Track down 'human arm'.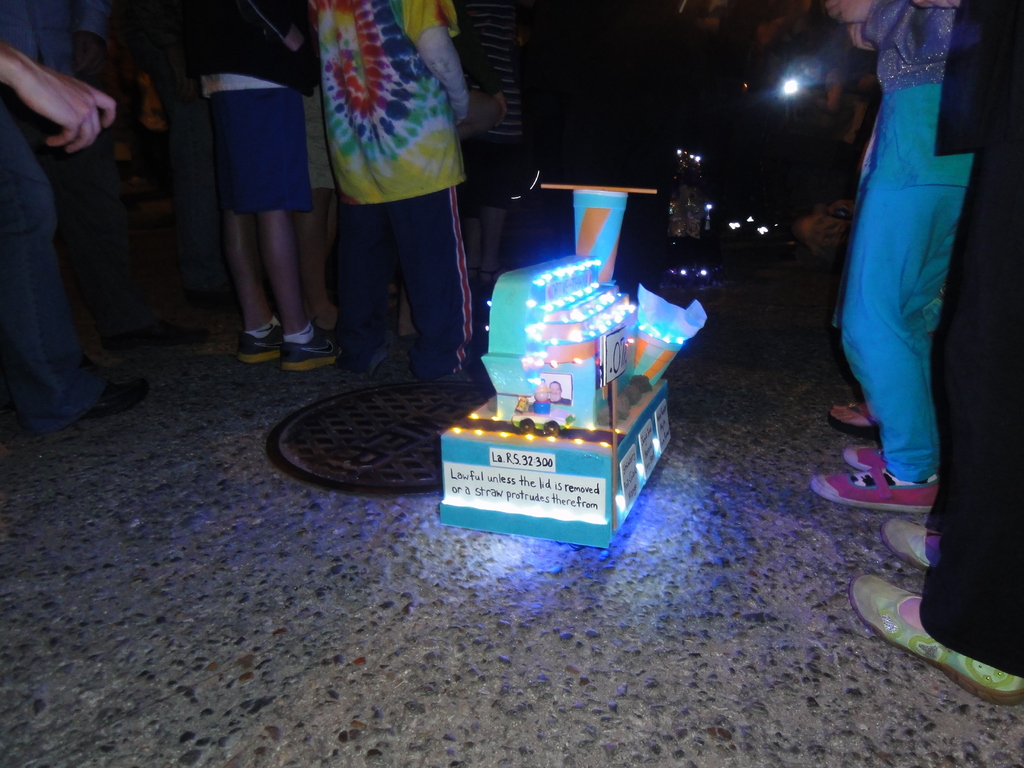
Tracked to locate(3, 35, 116, 168).
